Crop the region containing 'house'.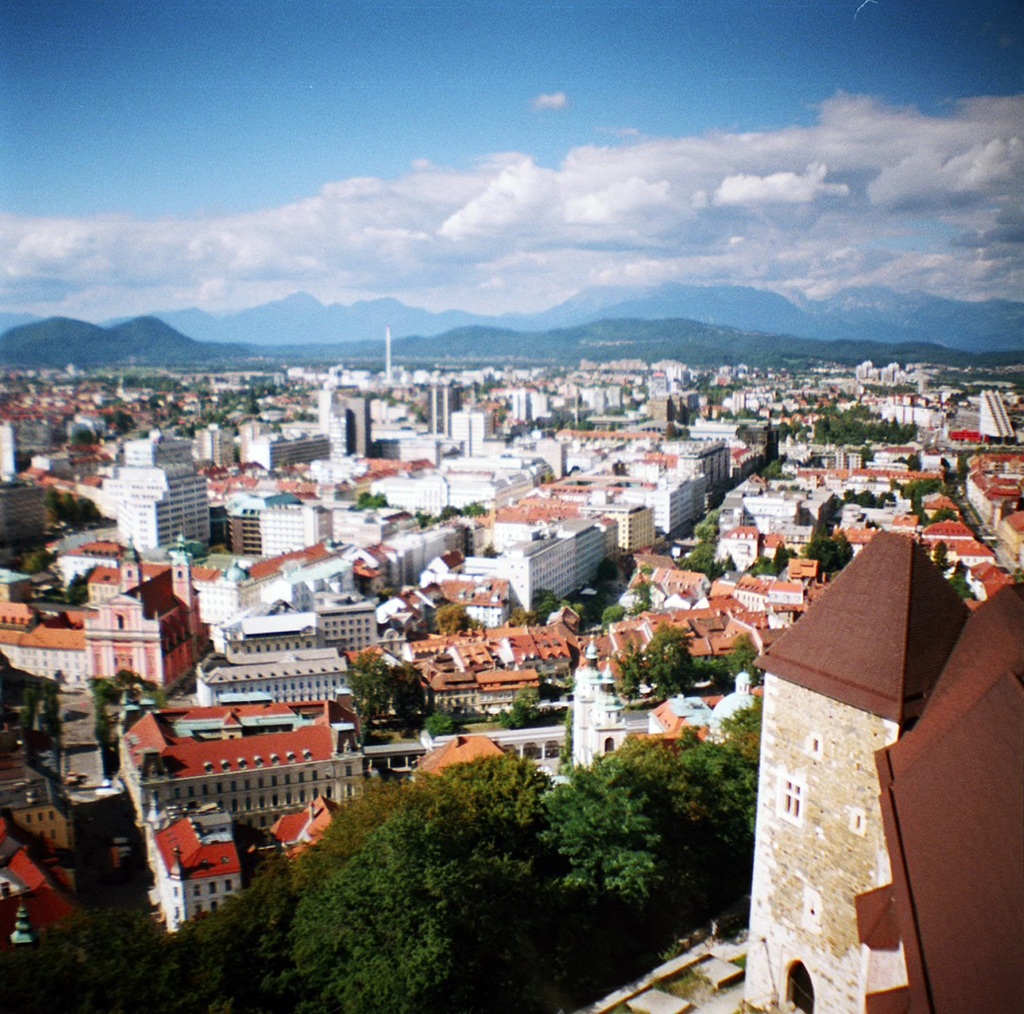
Crop region: 648:564:713:612.
